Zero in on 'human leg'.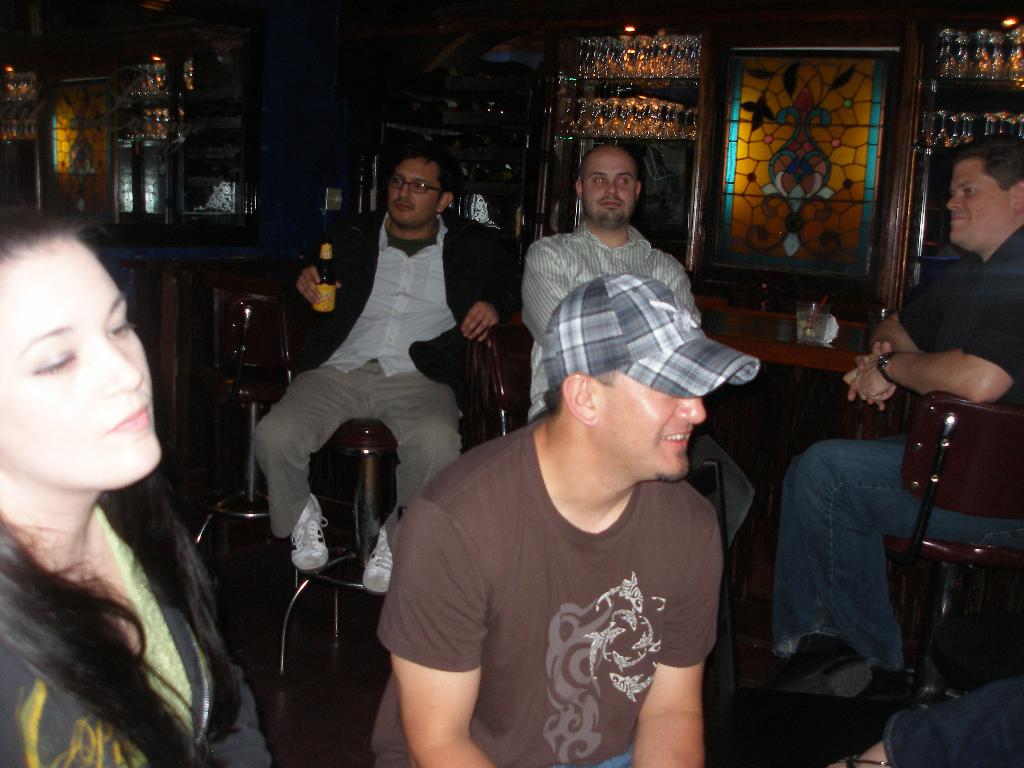
Zeroed in: {"left": 251, "top": 364, "right": 372, "bottom": 573}.
